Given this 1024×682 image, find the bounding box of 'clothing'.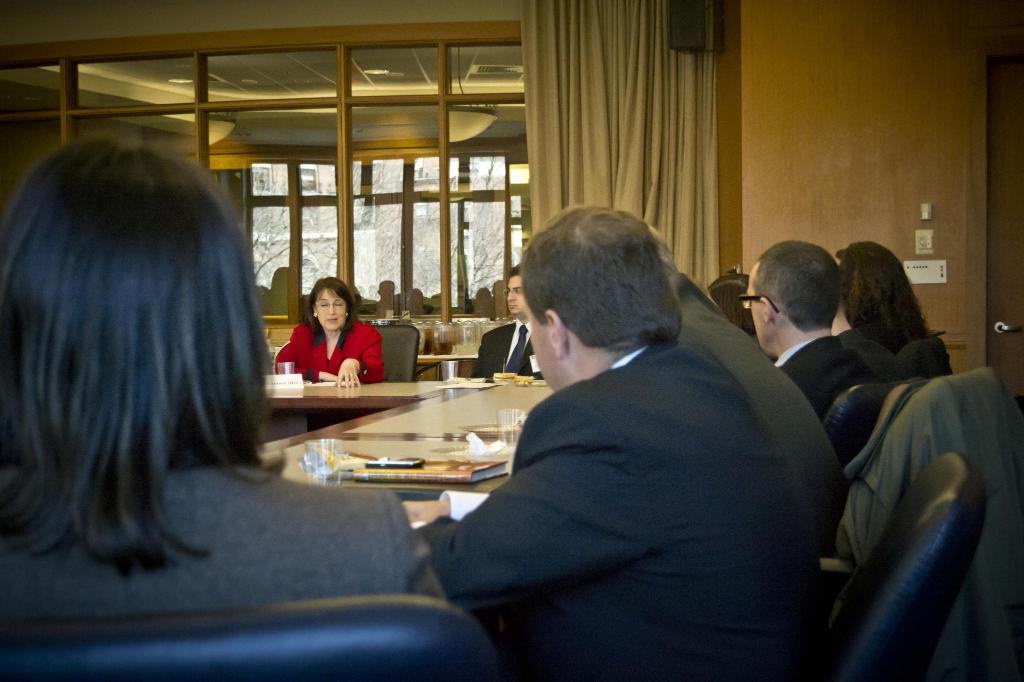
[785,326,869,417].
